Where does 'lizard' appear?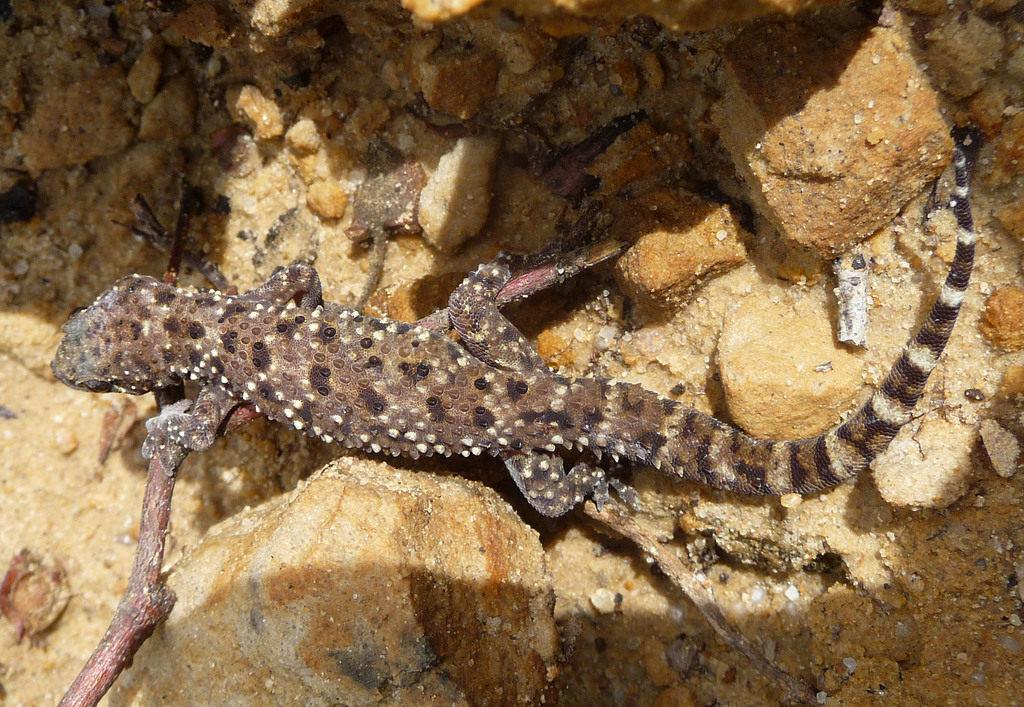
Appears at <bbox>44, 229, 993, 578</bbox>.
